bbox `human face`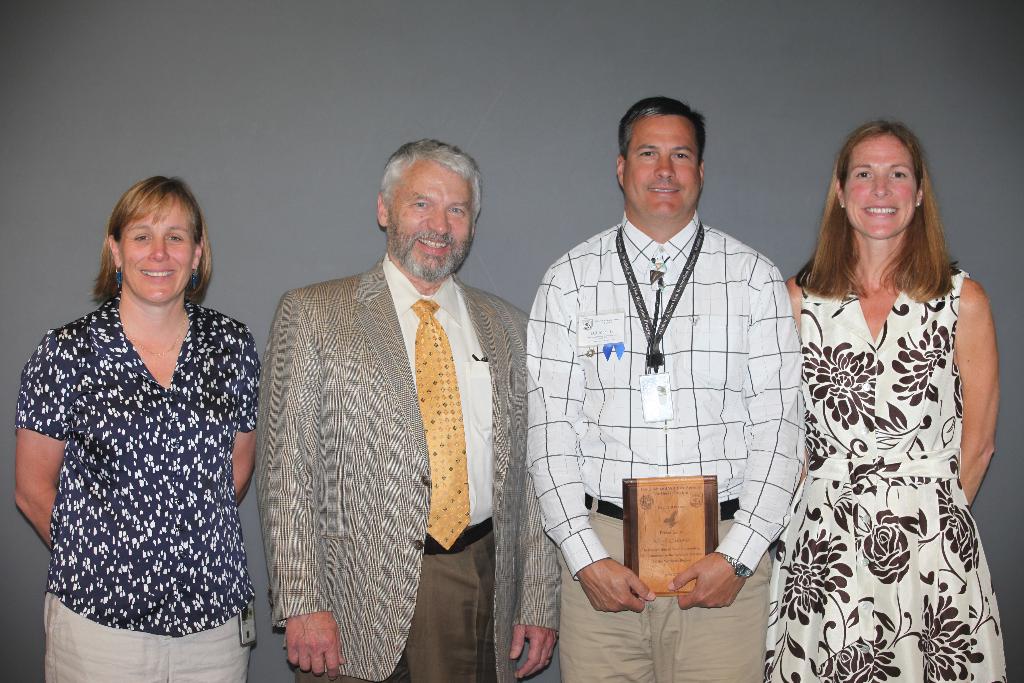
crop(842, 133, 917, 237)
